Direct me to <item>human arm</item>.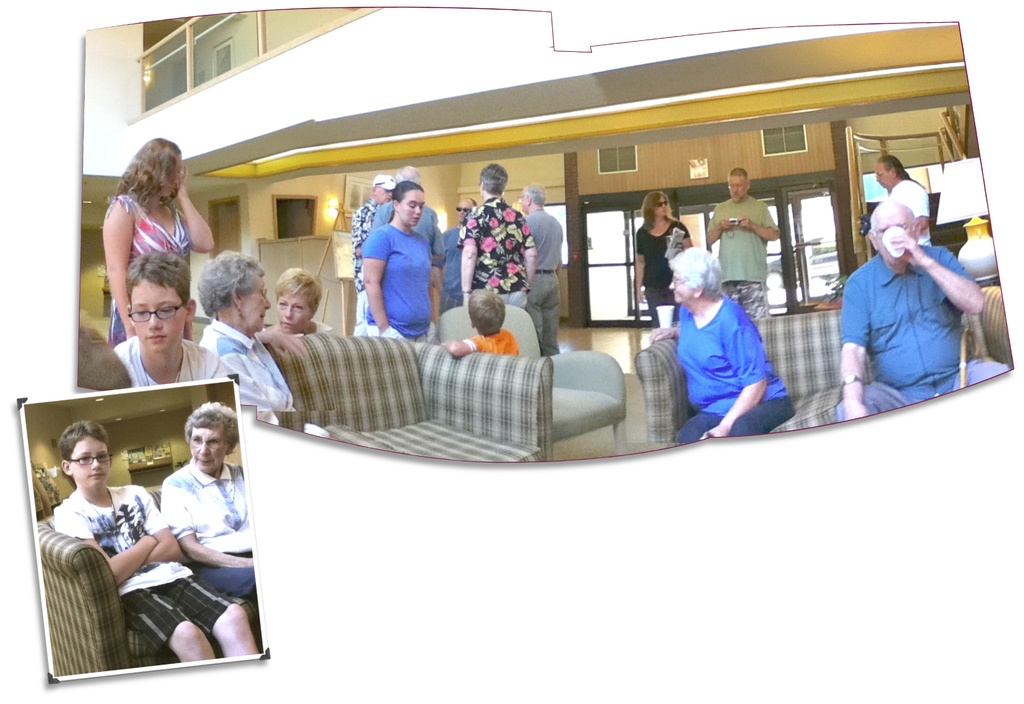
Direction: bbox=(461, 213, 481, 299).
